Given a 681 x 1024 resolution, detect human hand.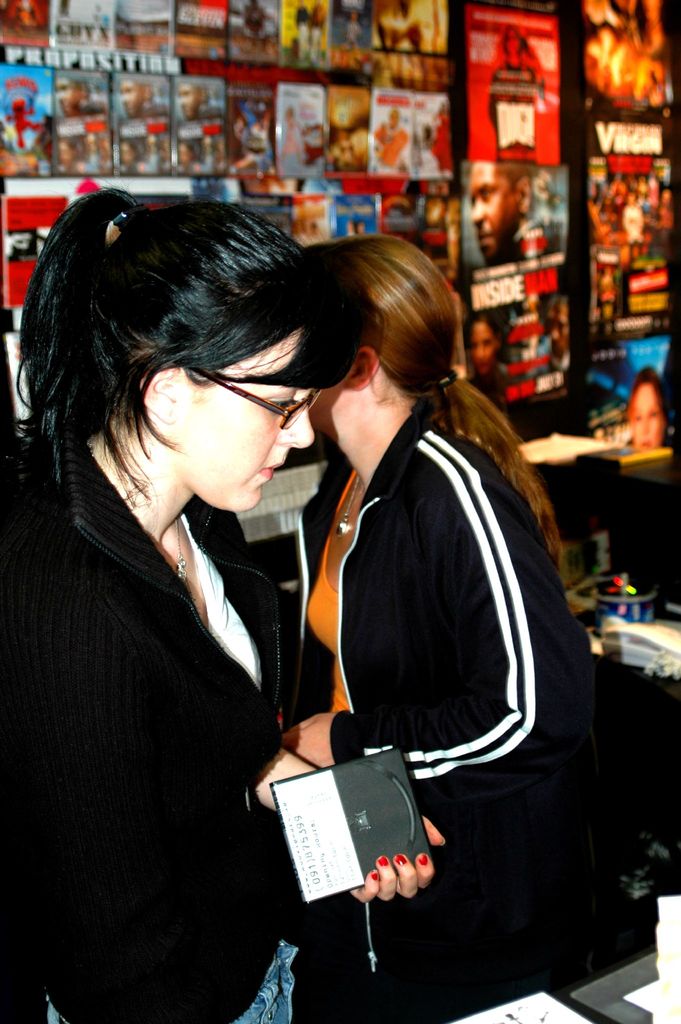
277/708/334/764.
